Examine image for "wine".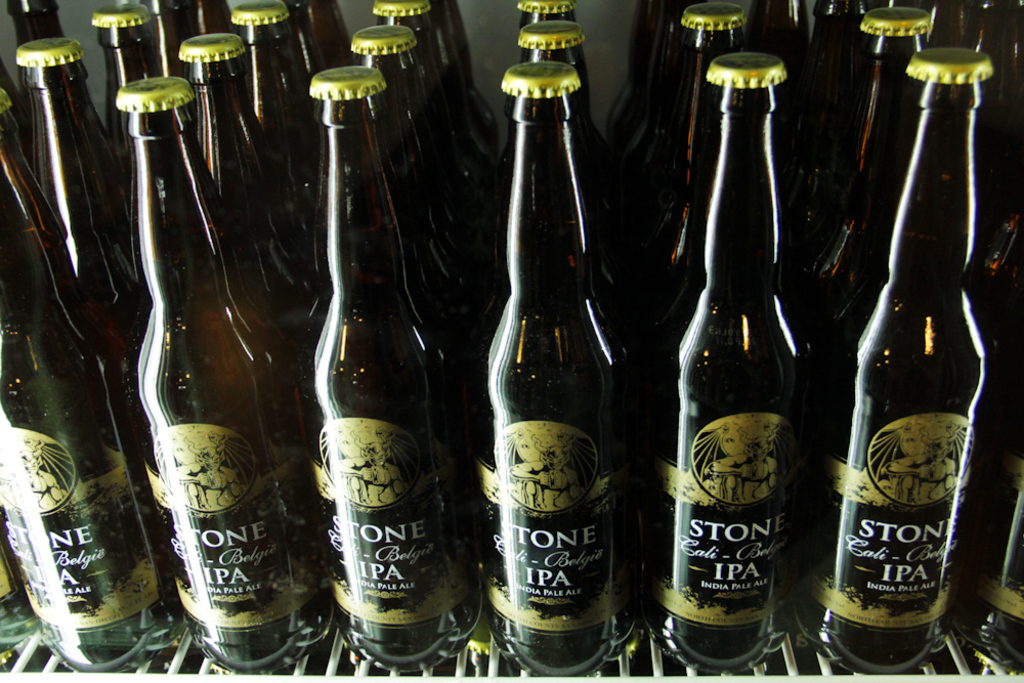
Examination result: box=[510, 0, 585, 45].
